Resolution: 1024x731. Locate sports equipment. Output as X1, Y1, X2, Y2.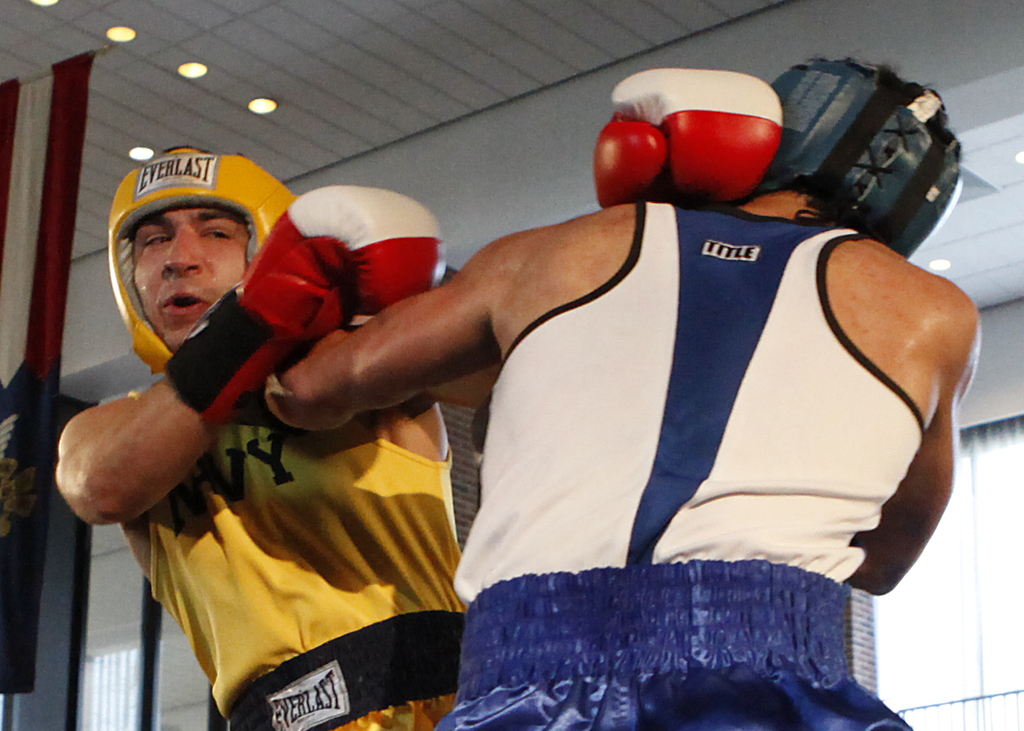
588, 67, 782, 218.
